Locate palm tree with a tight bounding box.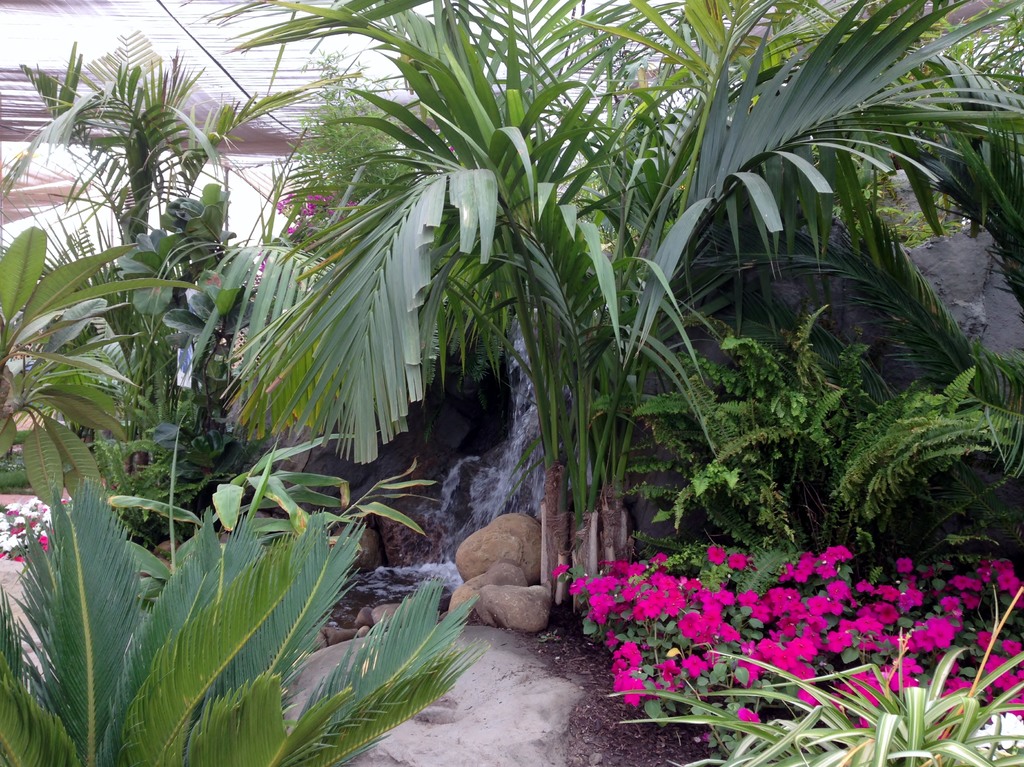
<bbox>23, 504, 424, 766</bbox>.
